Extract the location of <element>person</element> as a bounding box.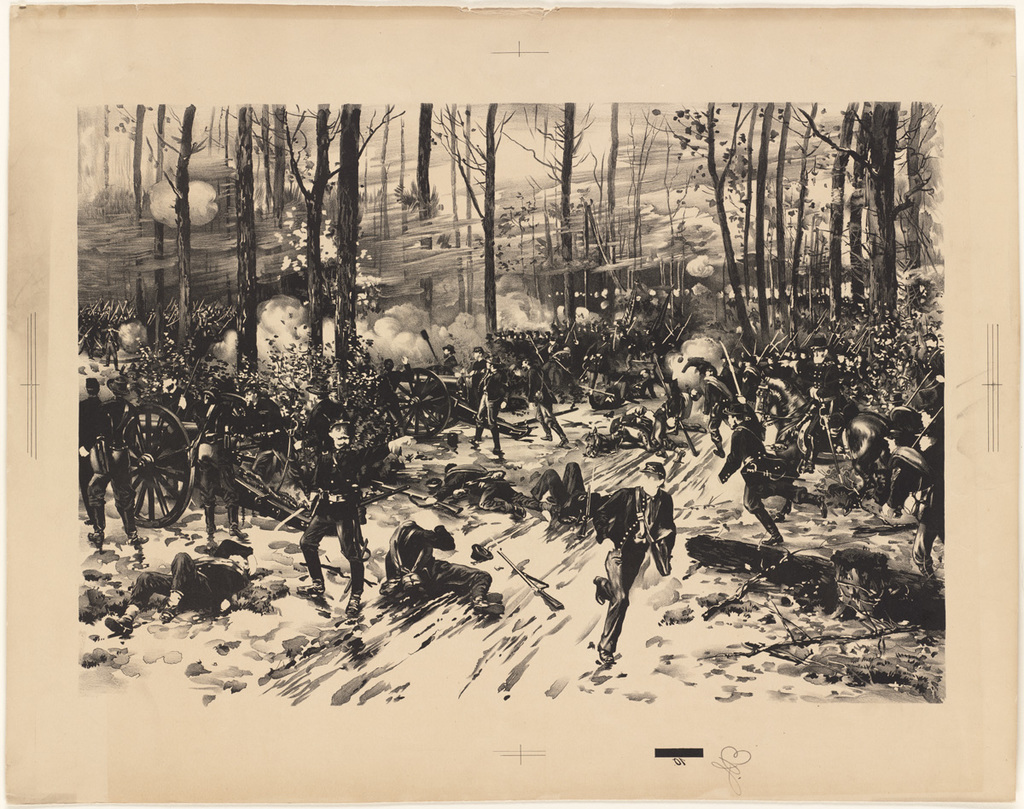
rect(439, 344, 451, 374).
